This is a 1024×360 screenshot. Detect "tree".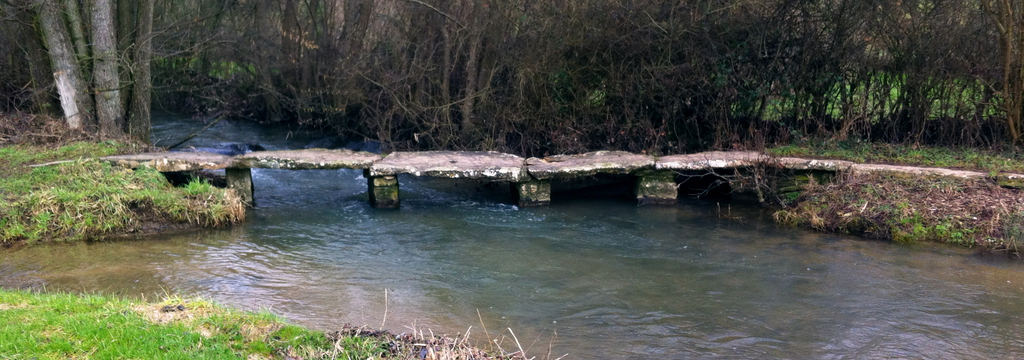
bbox=(473, 10, 541, 133).
